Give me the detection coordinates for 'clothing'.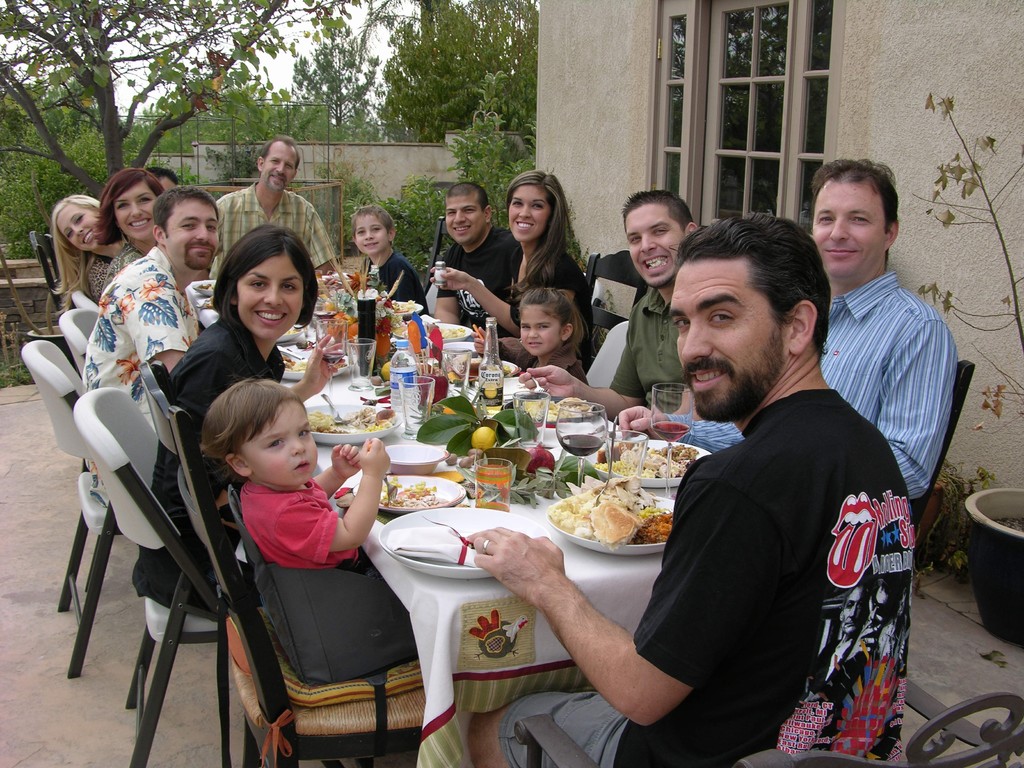
[148,309,283,619].
